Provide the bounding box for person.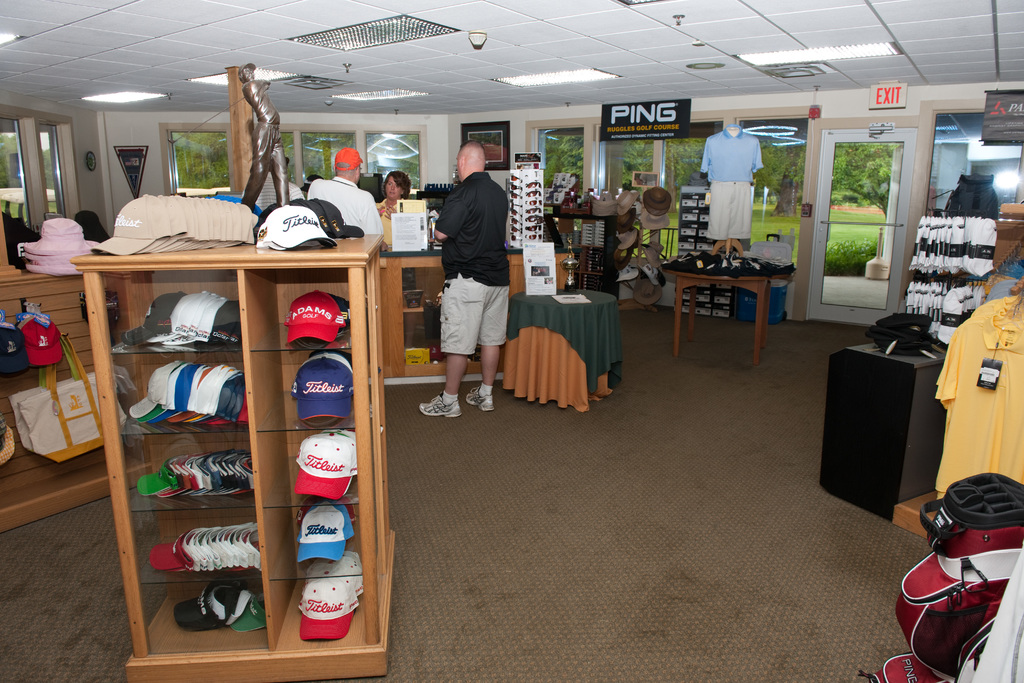
<region>698, 120, 769, 262</region>.
